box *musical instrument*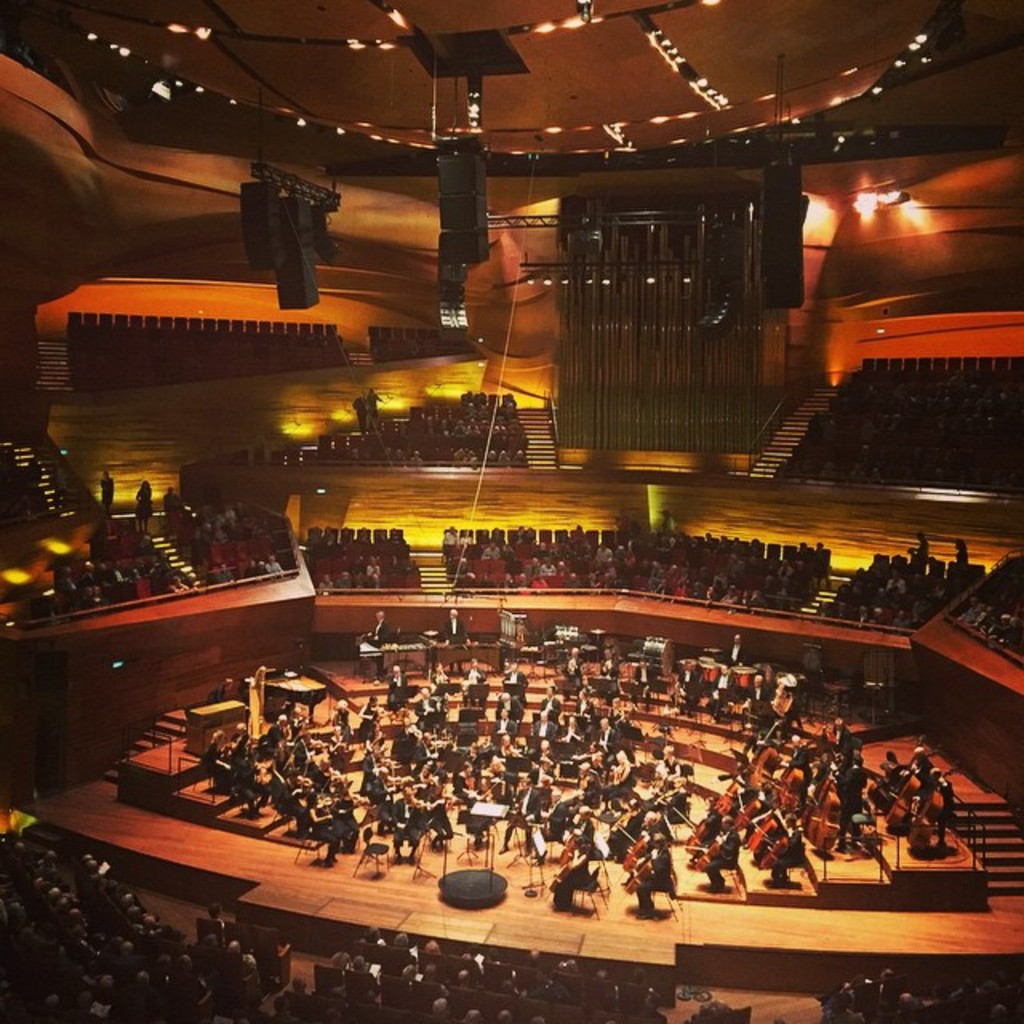
{"x1": 611, "y1": 763, "x2": 624, "y2": 786}
